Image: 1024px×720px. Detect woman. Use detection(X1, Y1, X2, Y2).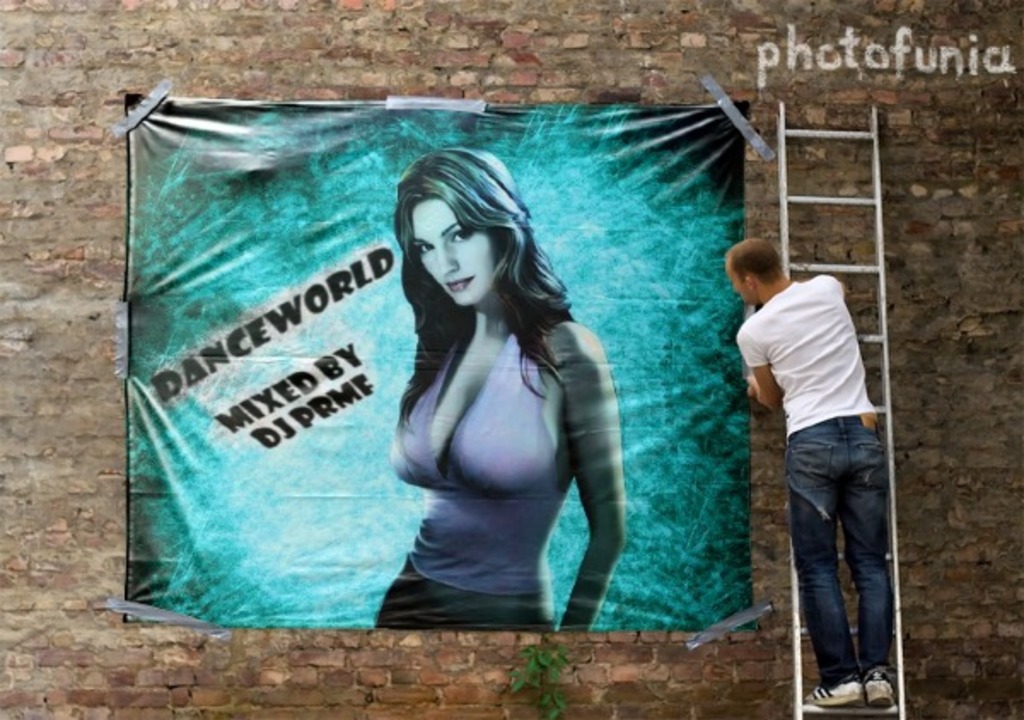
detection(387, 150, 623, 635).
